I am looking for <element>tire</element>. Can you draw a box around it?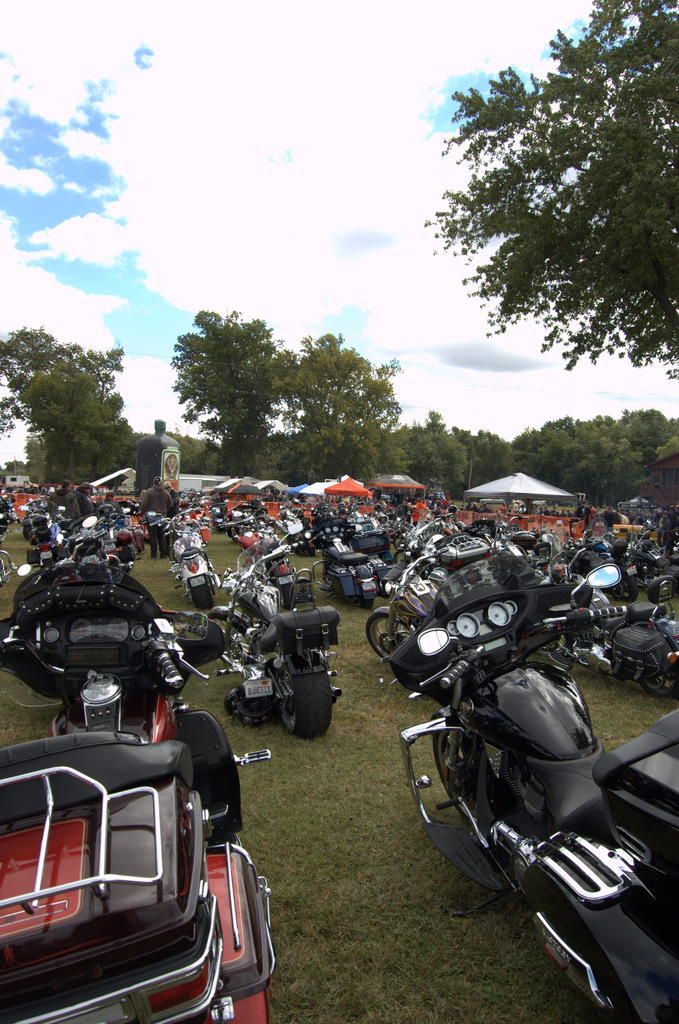
Sure, the bounding box is region(432, 730, 470, 819).
